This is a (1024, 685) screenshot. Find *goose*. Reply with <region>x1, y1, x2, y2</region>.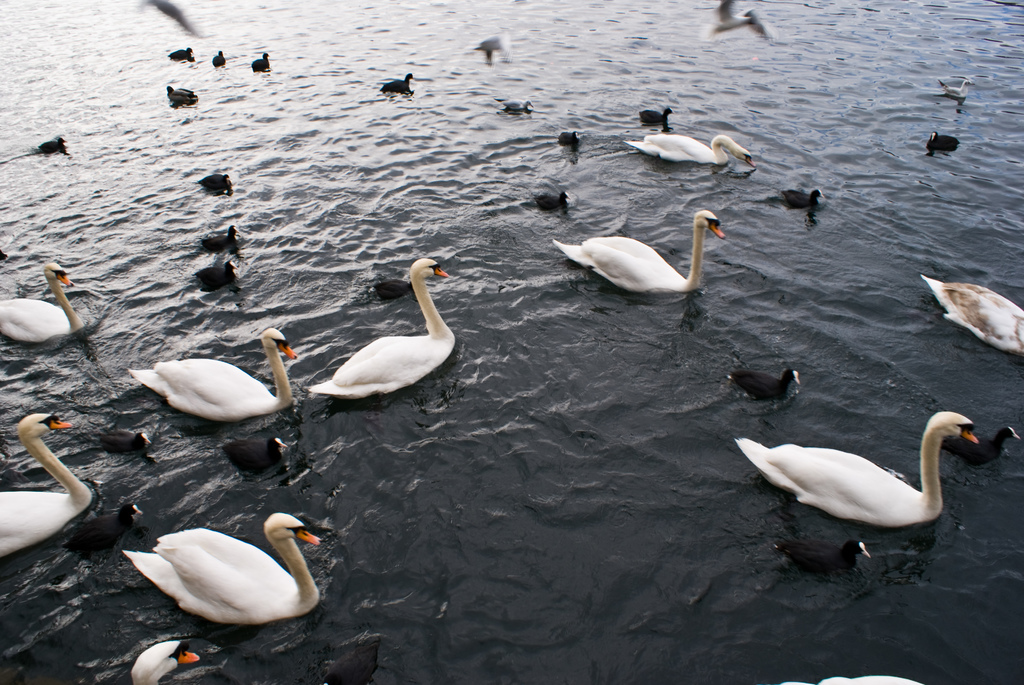
<region>927, 132, 959, 153</region>.
